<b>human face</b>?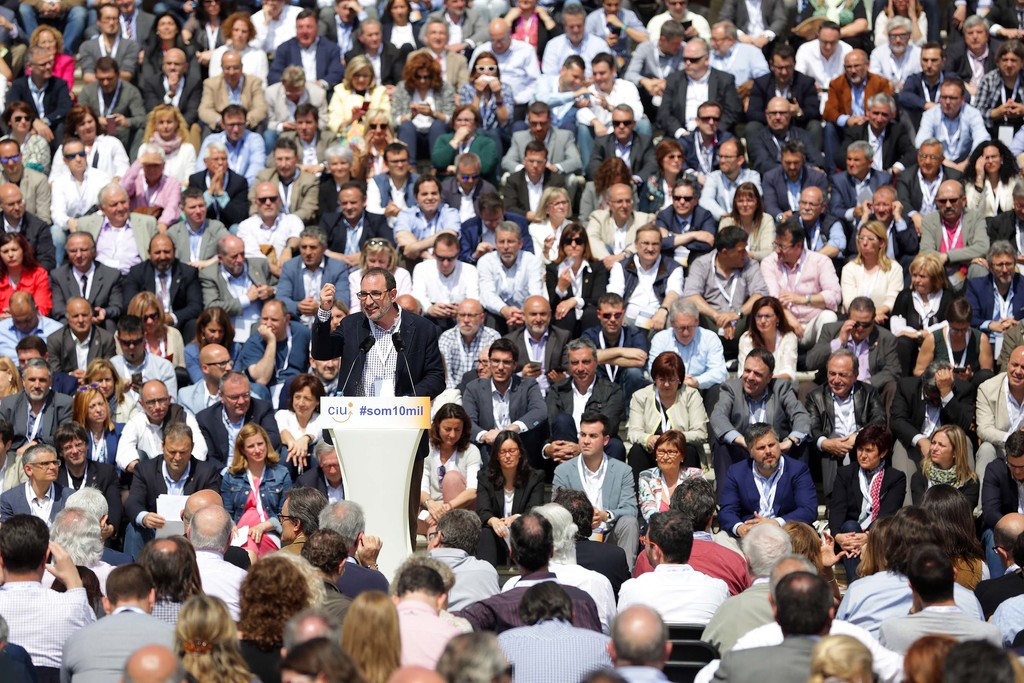
bbox(13, 316, 36, 333)
